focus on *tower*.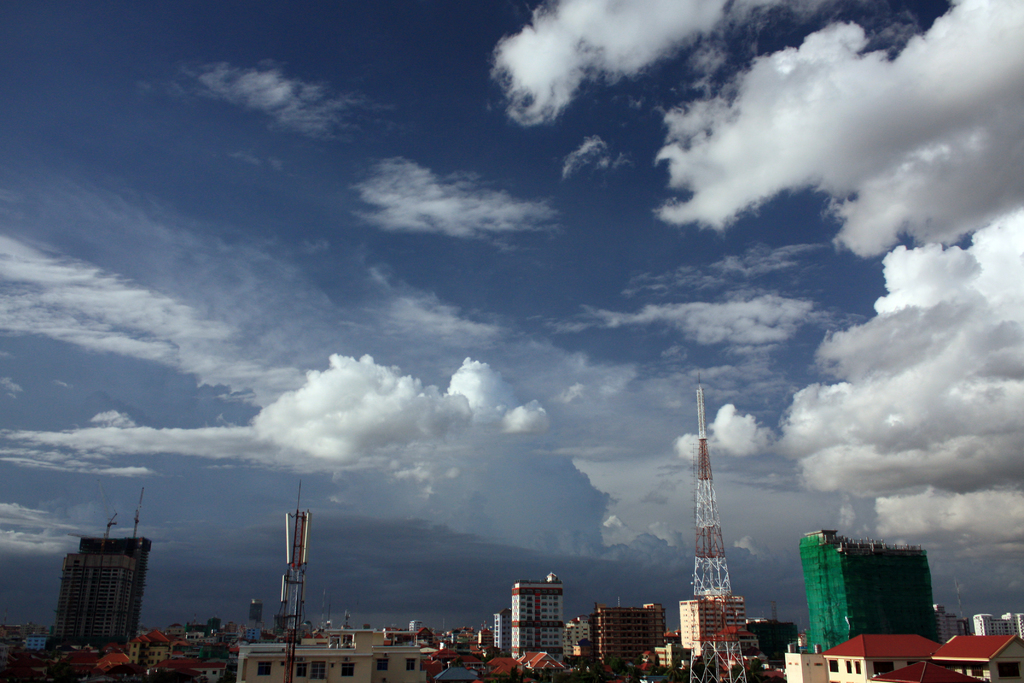
Focused at 588:604:665:677.
